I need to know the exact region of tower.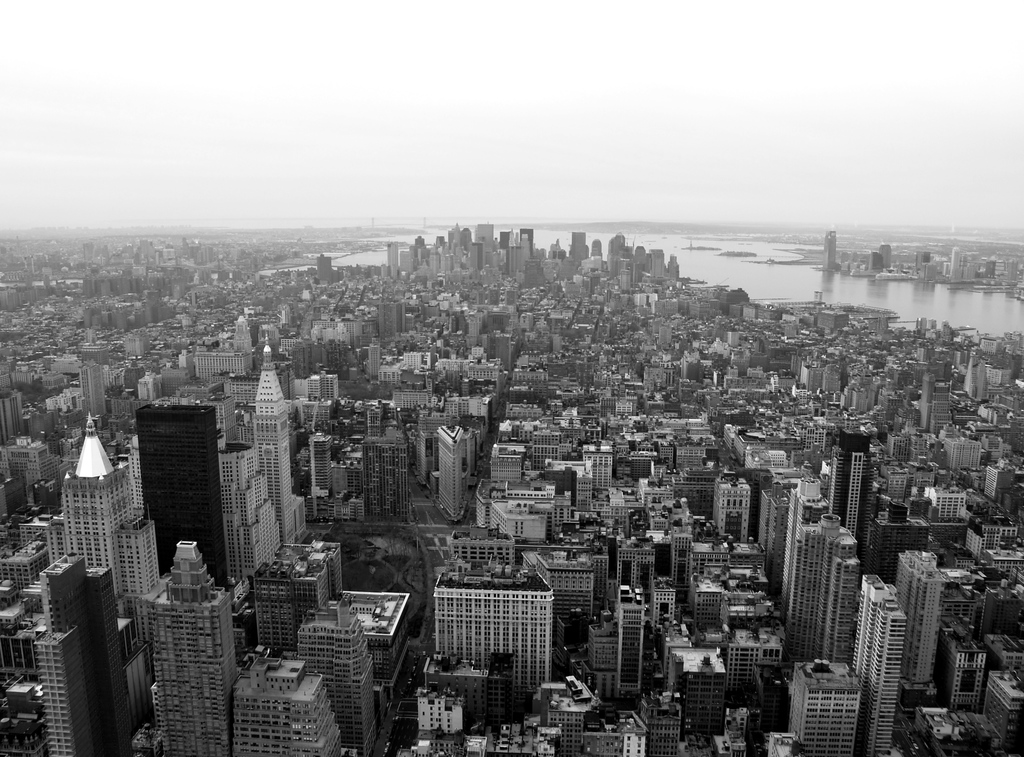
Region: rect(585, 577, 646, 694).
